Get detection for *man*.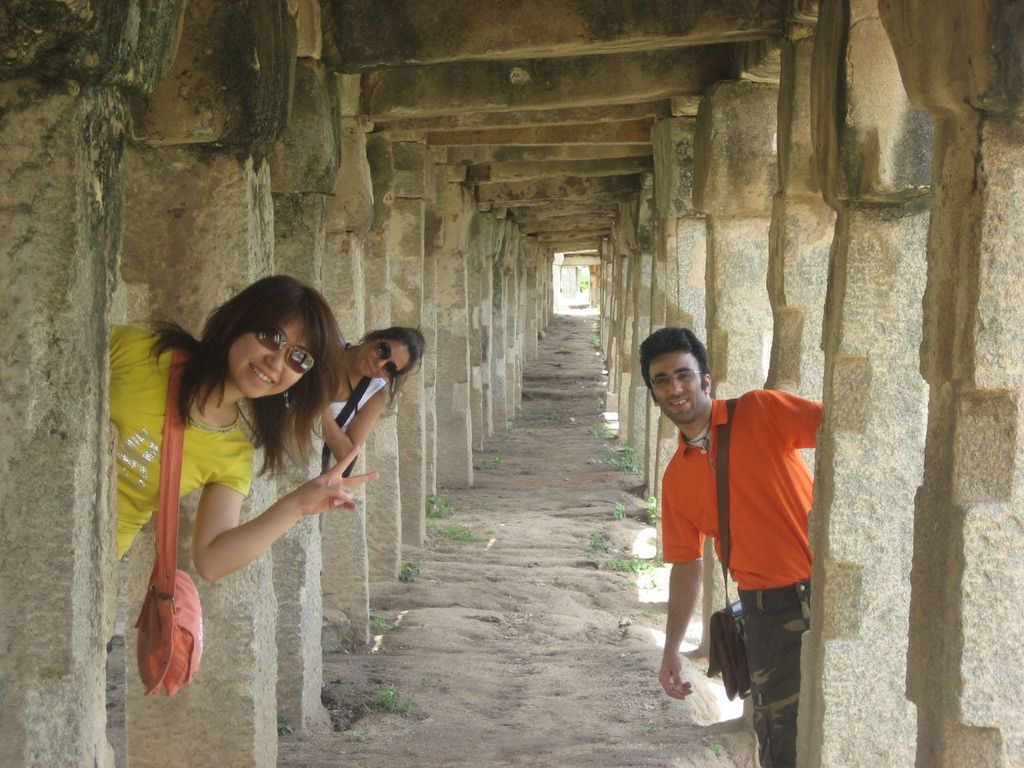
Detection: l=631, t=339, r=831, b=741.
